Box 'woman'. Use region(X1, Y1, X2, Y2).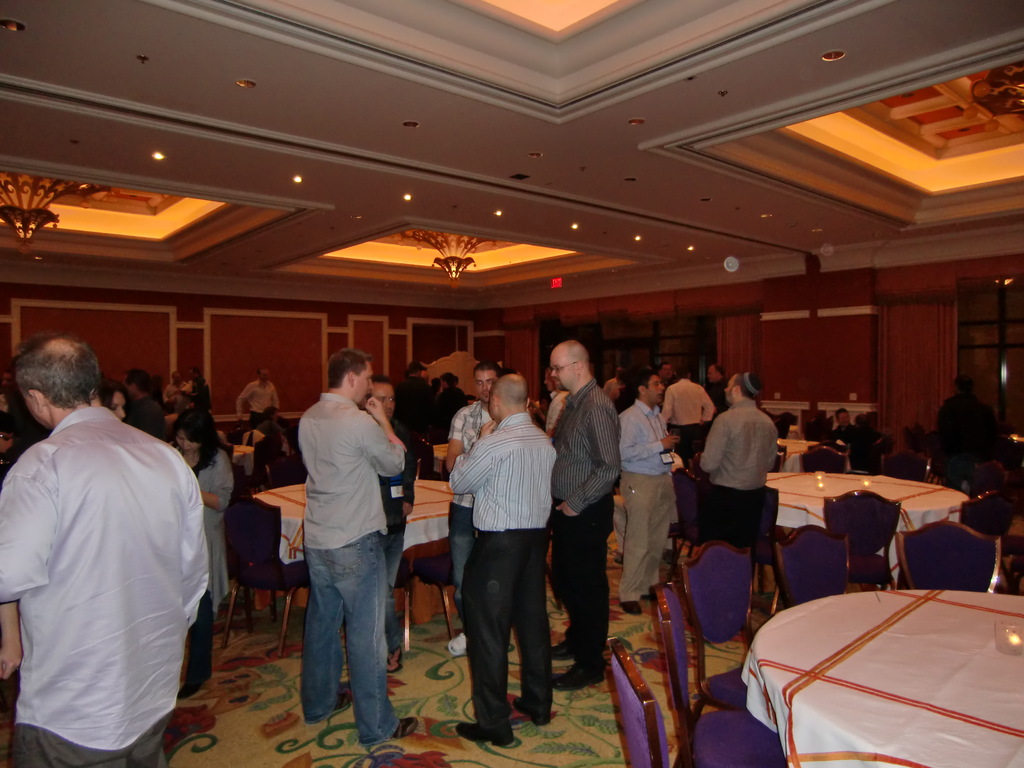
region(97, 380, 129, 428).
